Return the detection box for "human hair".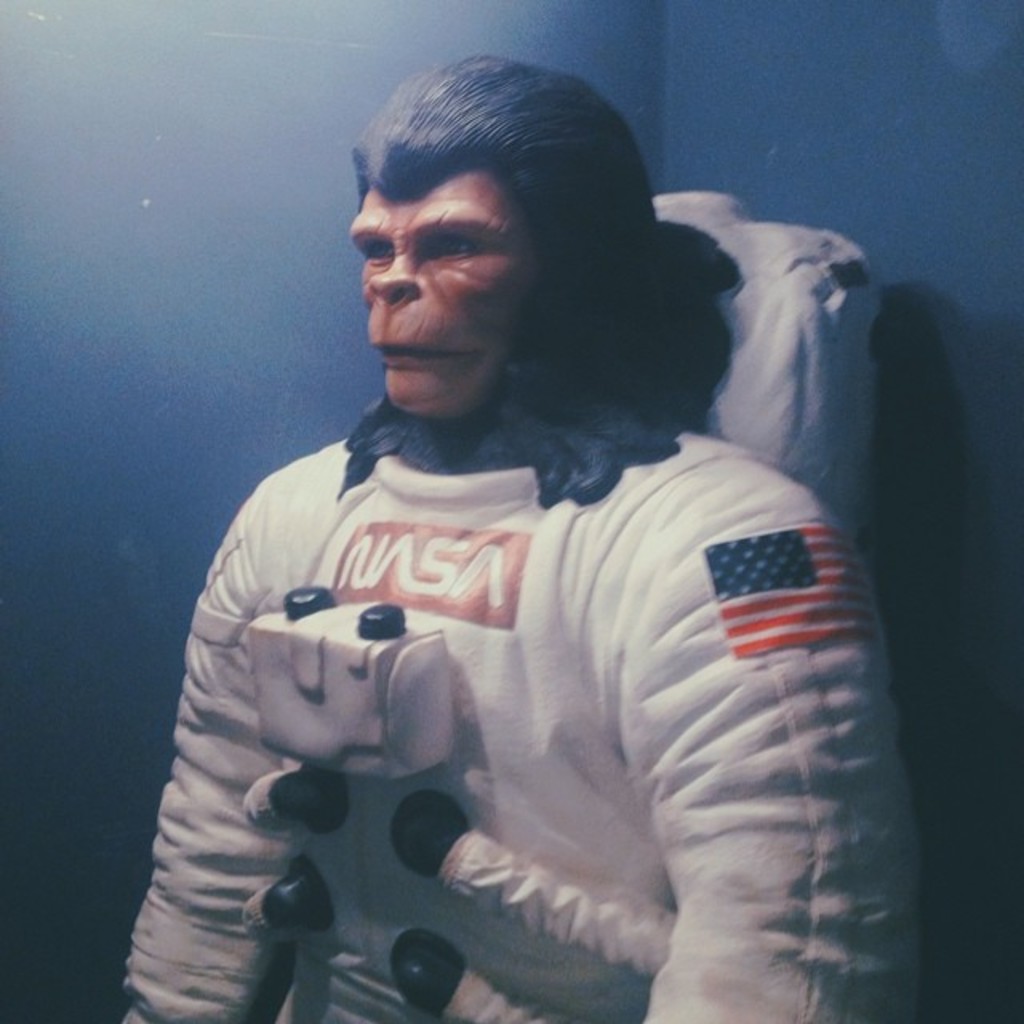
rect(350, 53, 666, 365).
